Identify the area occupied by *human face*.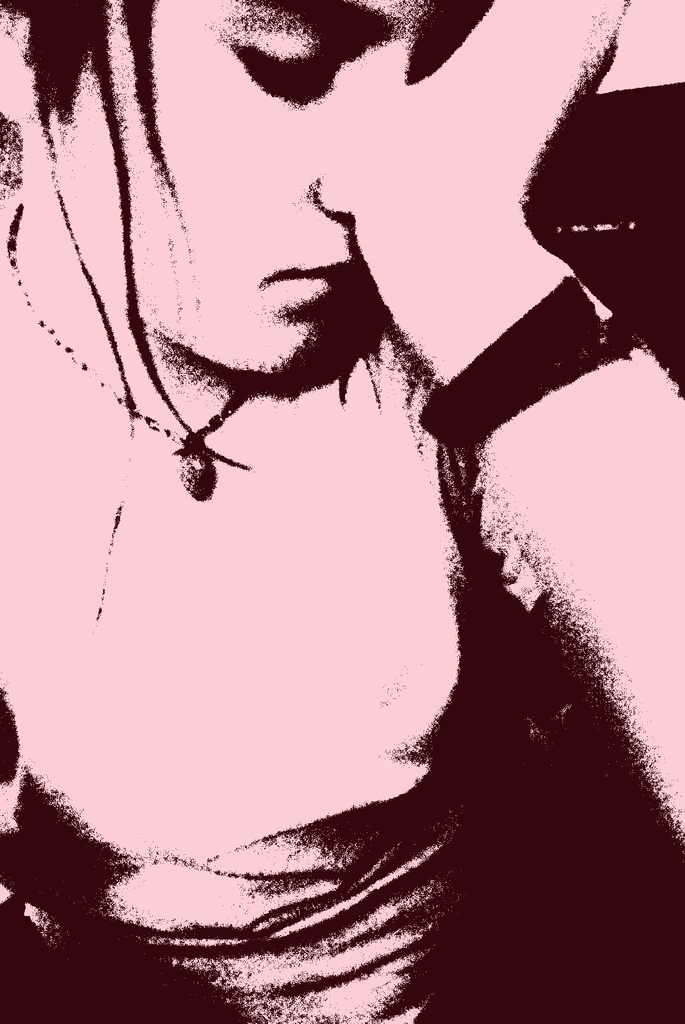
Area: bbox=(36, 0, 489, 376).
